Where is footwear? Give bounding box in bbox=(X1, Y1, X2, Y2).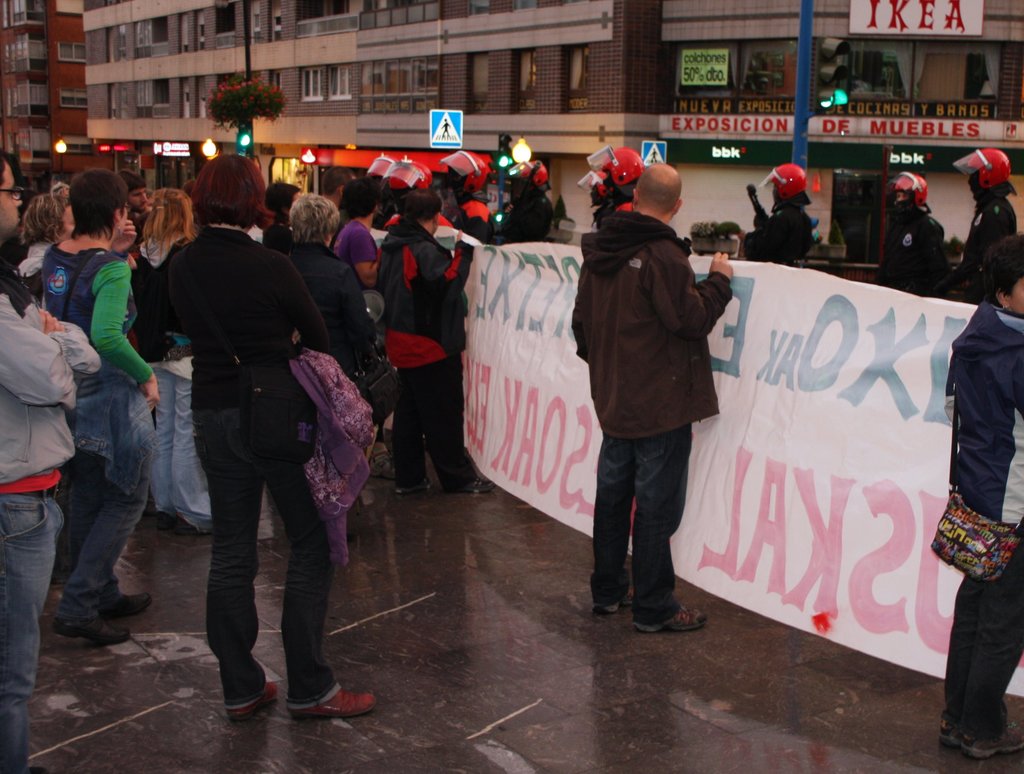
bbox=(223, 680, 282, 717).
